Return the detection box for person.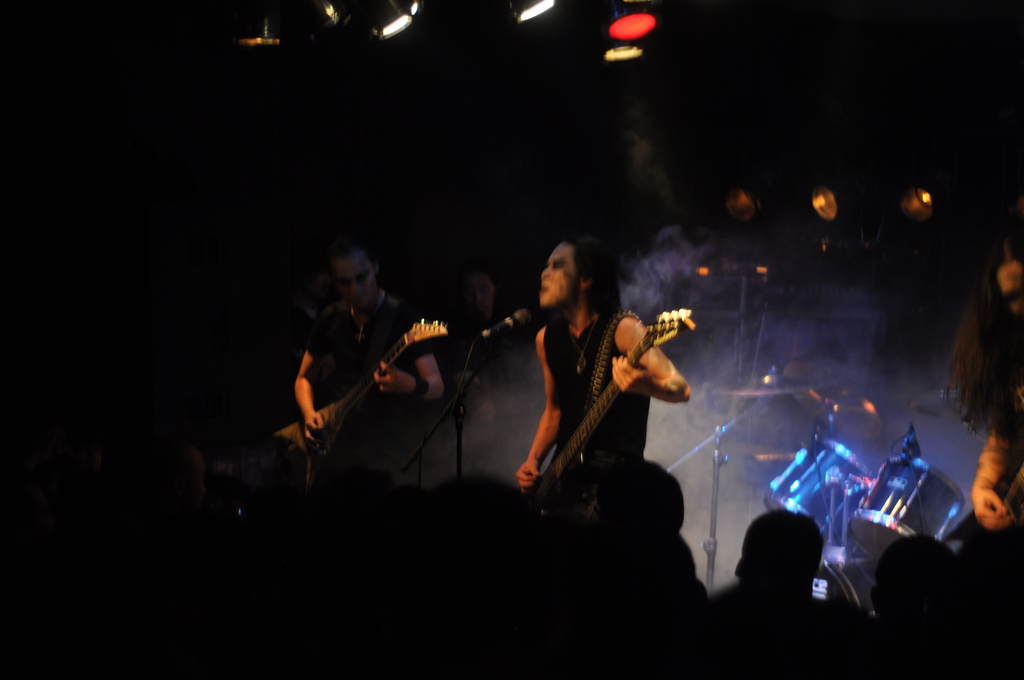
crop(249, 251, 451, 485).
